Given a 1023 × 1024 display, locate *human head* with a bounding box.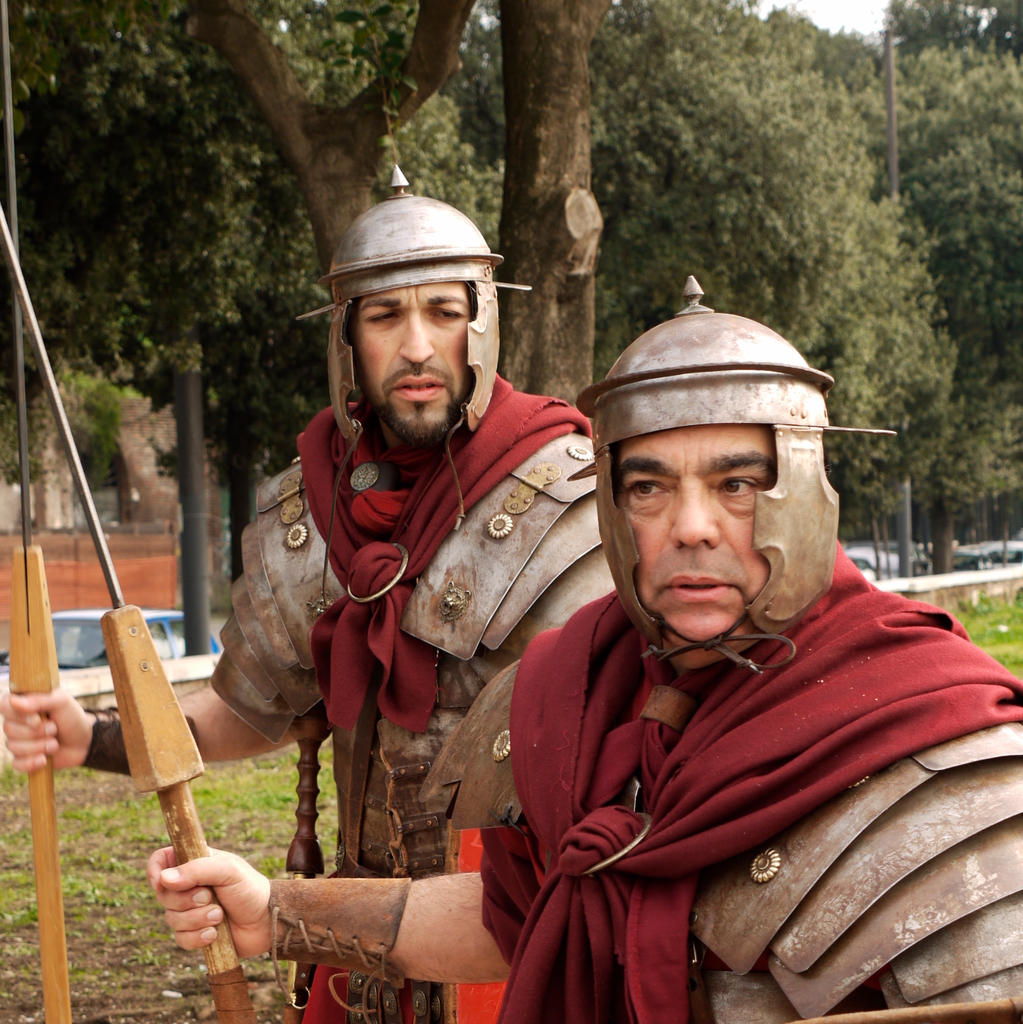
Located: 334 195 498 445.
